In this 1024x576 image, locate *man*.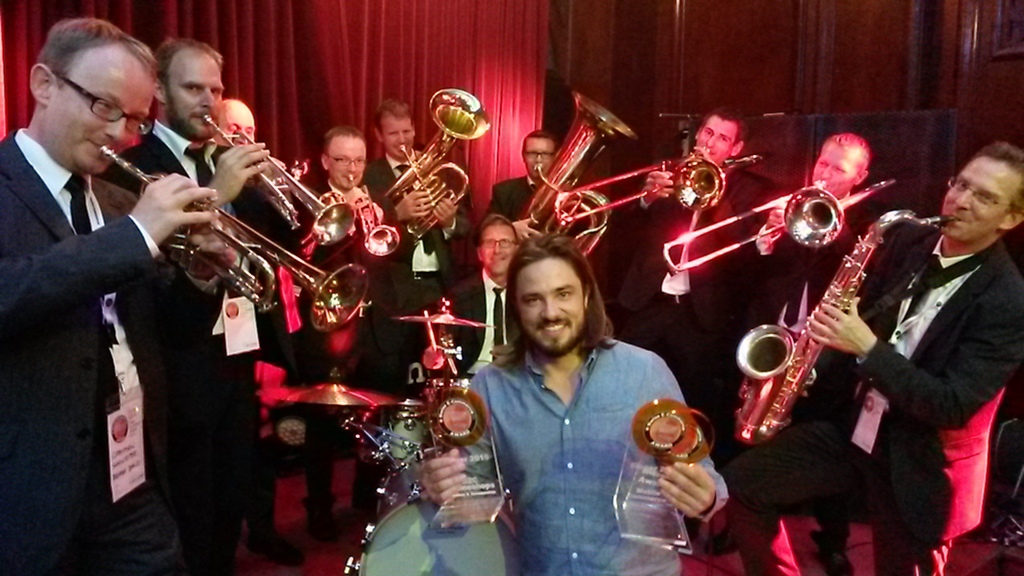
Bounding box: 419:234:727:575.
